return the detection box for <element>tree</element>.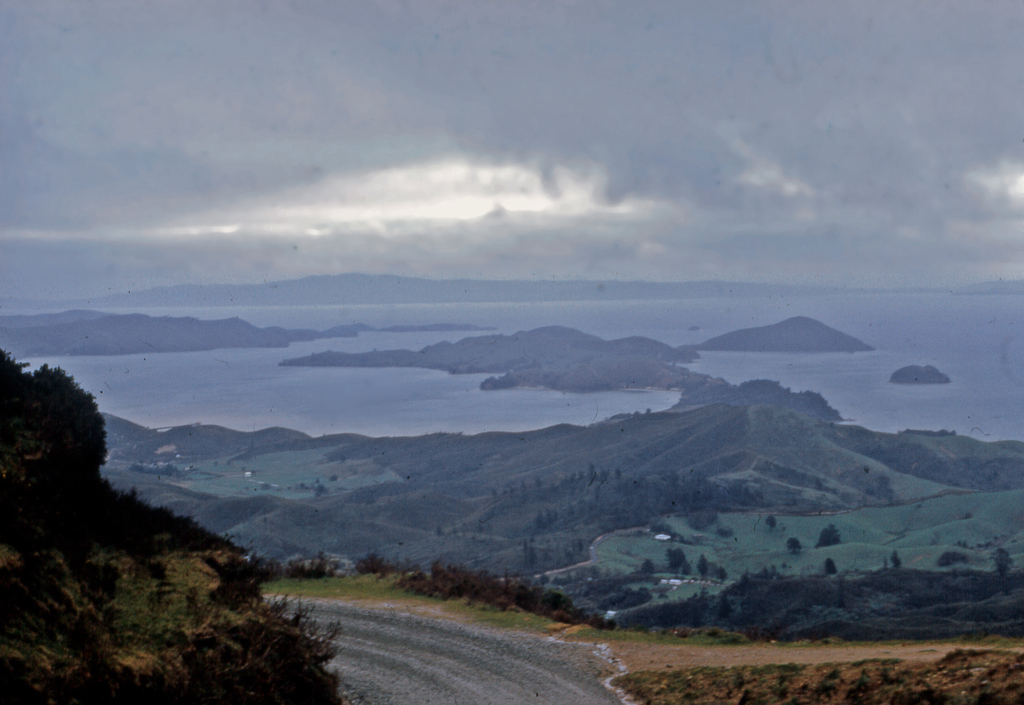
pyautogui.locateOnScreen(784, 540, 806, 554).
